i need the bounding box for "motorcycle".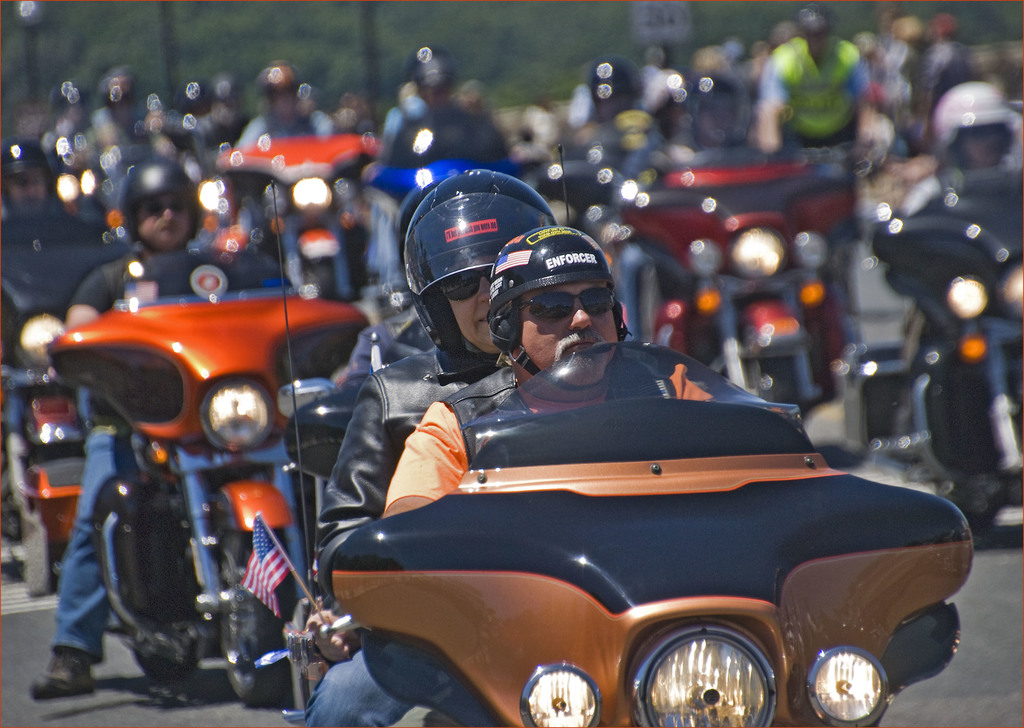
Here it is: [363, 96, 557, 212].
